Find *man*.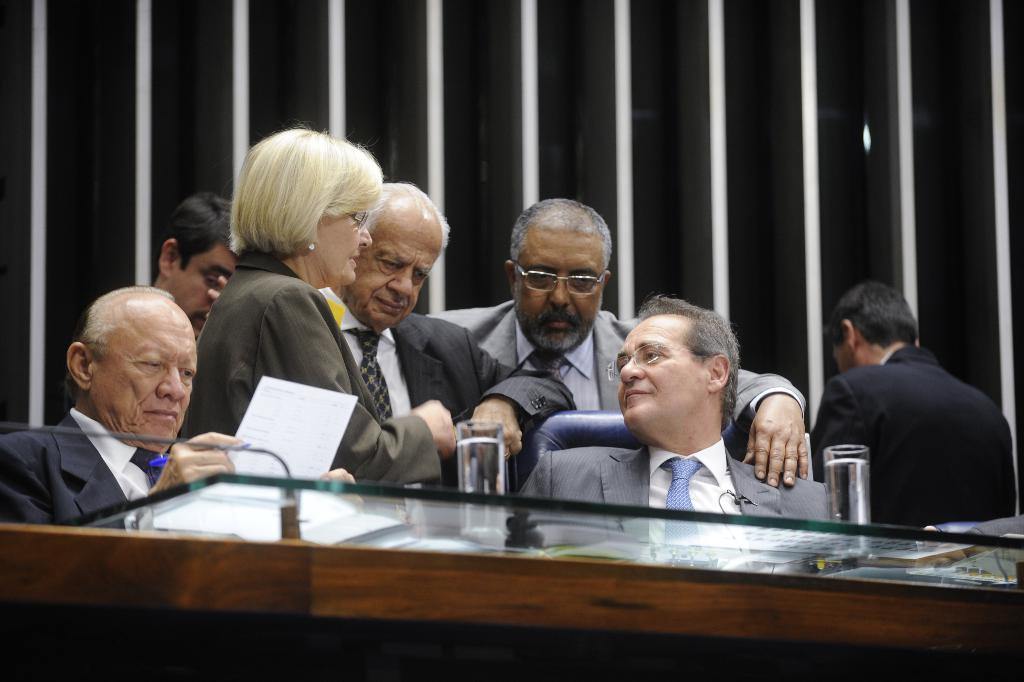
detection(814, 286, 1022, 526).
